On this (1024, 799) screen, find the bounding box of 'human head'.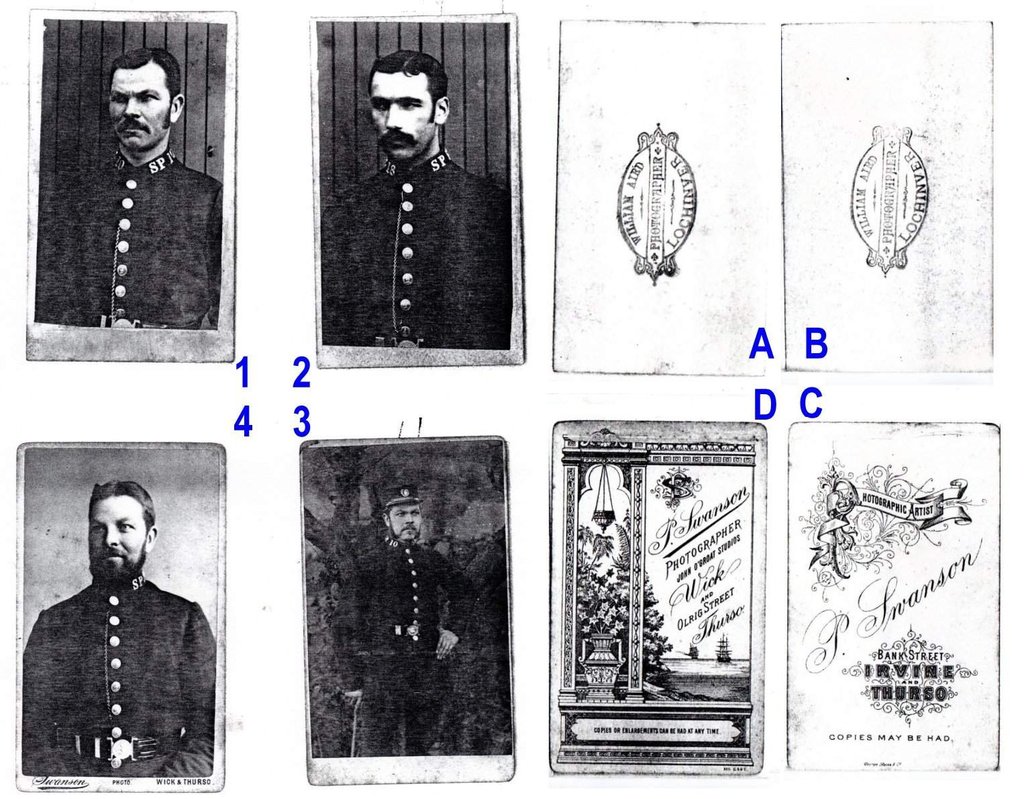
Bounding box: 364 48 454 167.
